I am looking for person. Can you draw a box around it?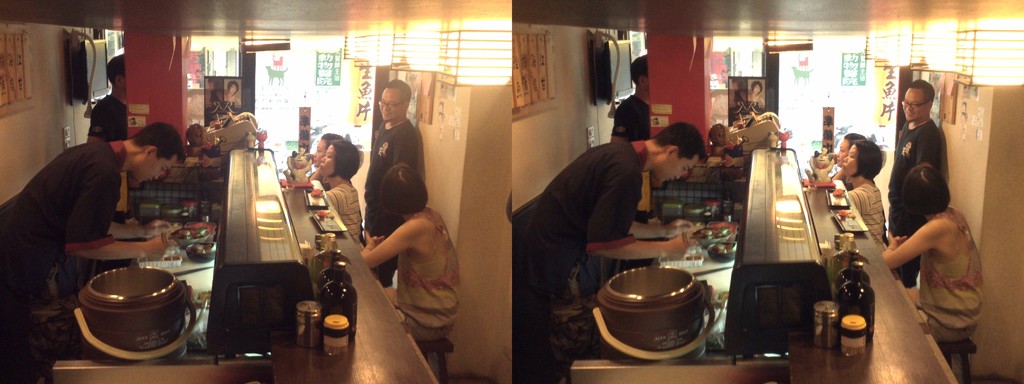
Sure, the bounding box is crop(305, 124, 349, 178).
